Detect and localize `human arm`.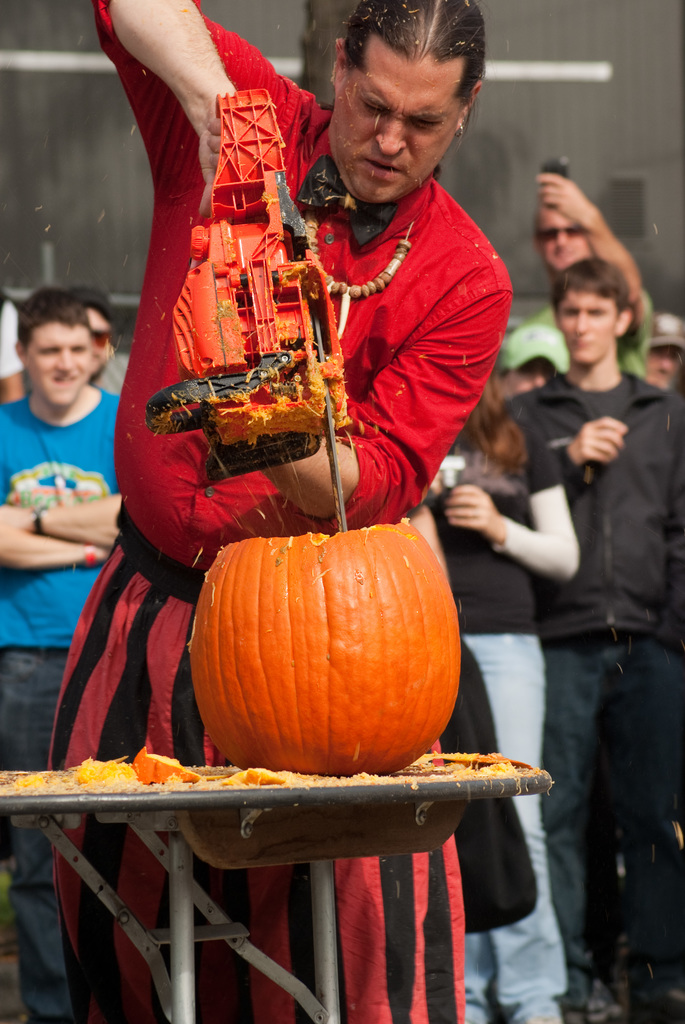
Localized at x1=102, y1=0, x2=251, y2=189.
